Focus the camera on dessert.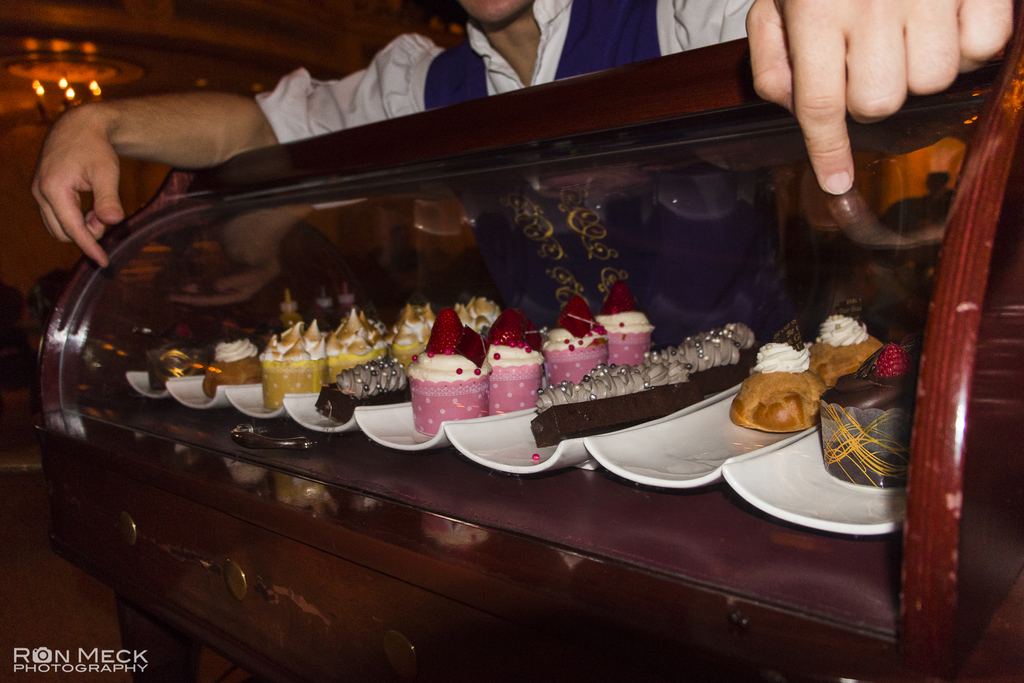
Focus region: [x1=408, y1=309, x2=484, y2=440].
